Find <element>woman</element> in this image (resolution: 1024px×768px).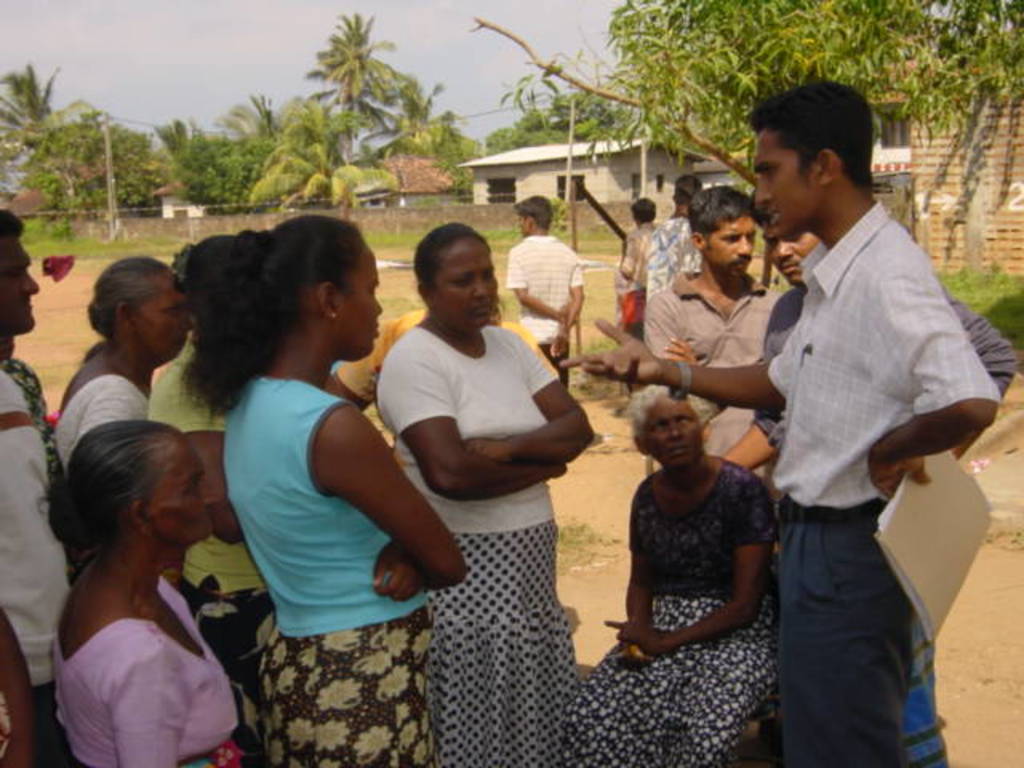
[170, 195, 454, 750].
